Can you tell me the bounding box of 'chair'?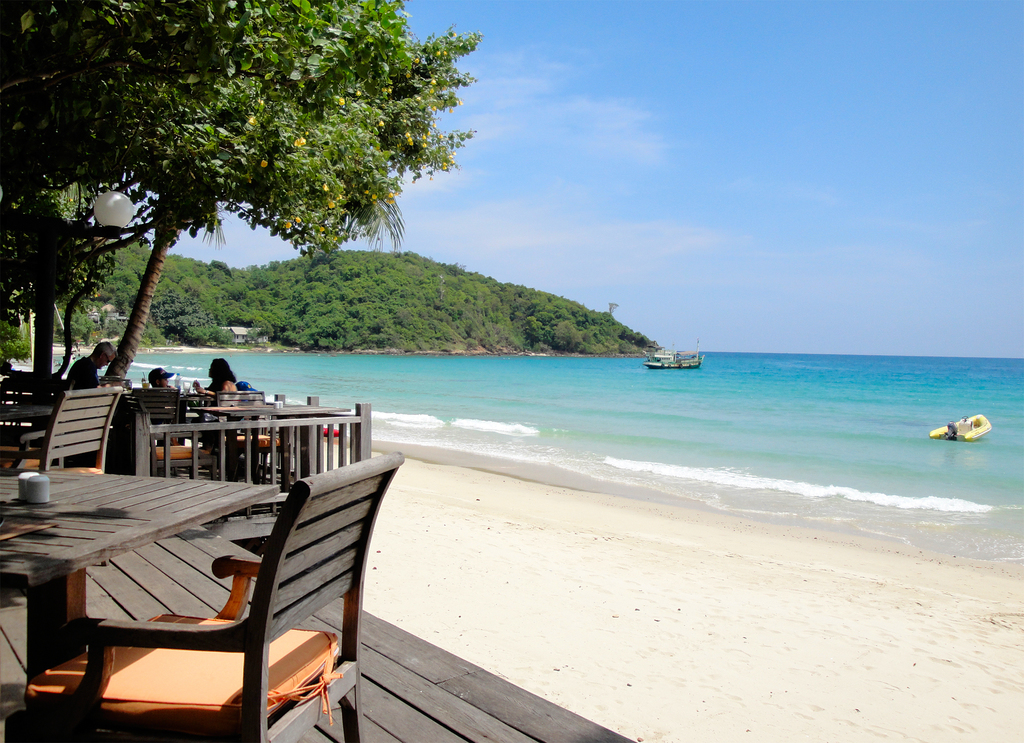
bbox=[133, 400, 221, 483].
